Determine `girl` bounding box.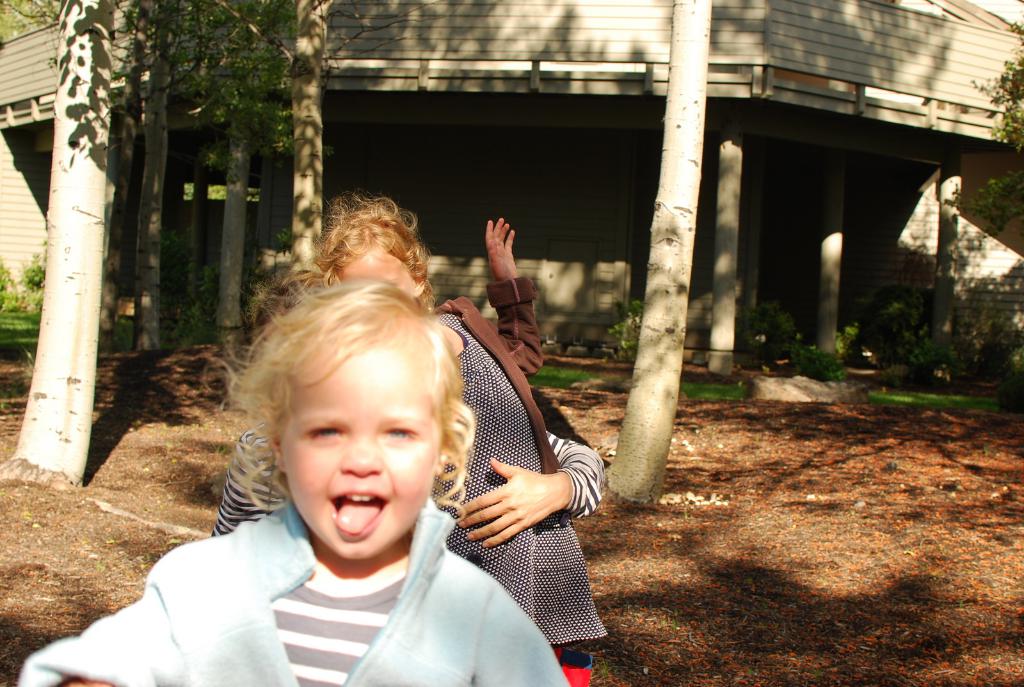
Determined: <bbox>300, 203, 596, 683</bbox>.
